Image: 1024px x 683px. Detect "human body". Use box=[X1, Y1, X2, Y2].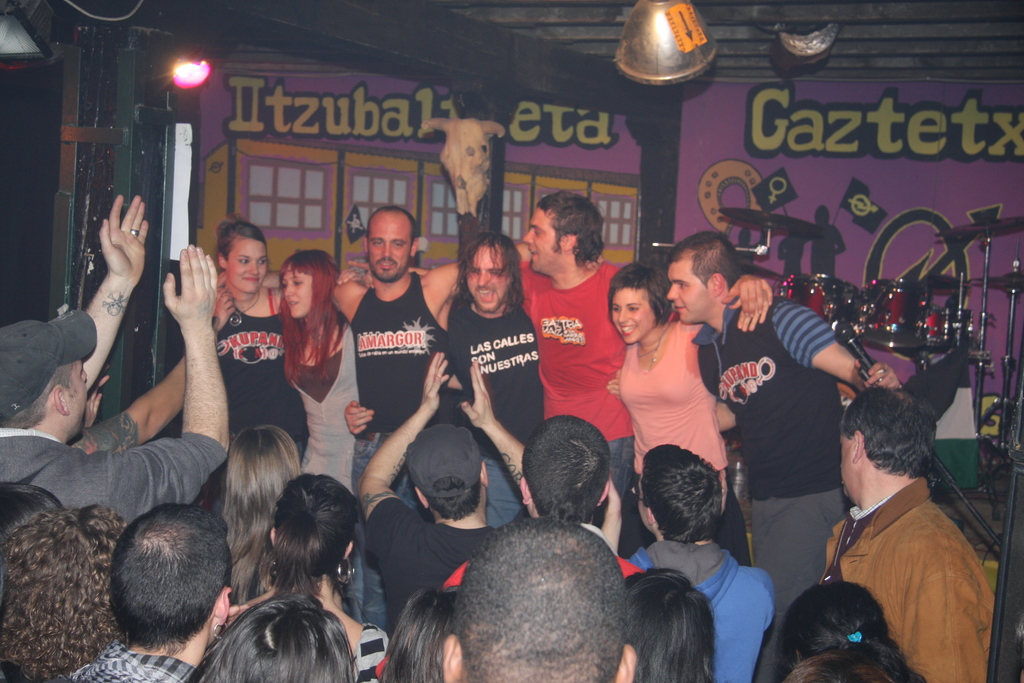
box=[660, 233, 899, 682].
